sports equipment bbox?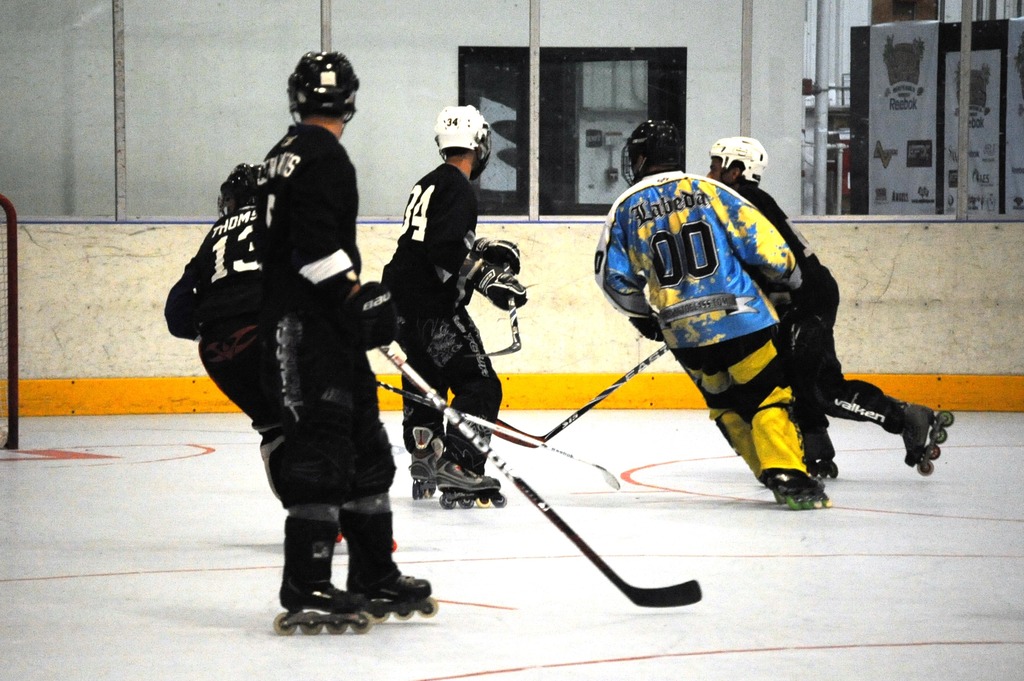
436 100 498 185
